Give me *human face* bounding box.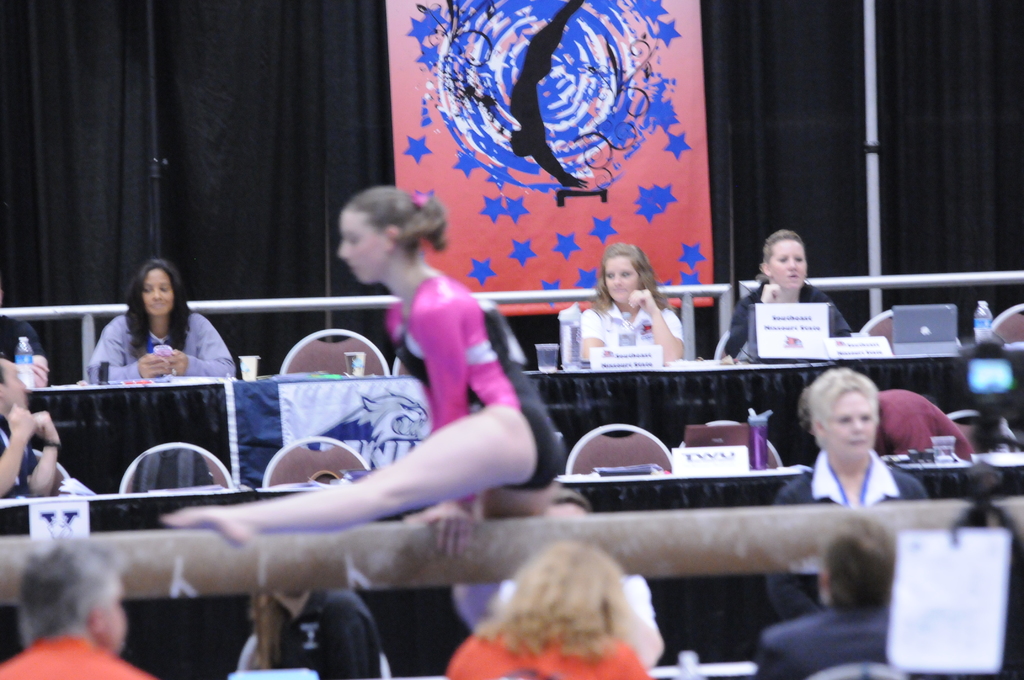
(772, 240, 804, 286).
